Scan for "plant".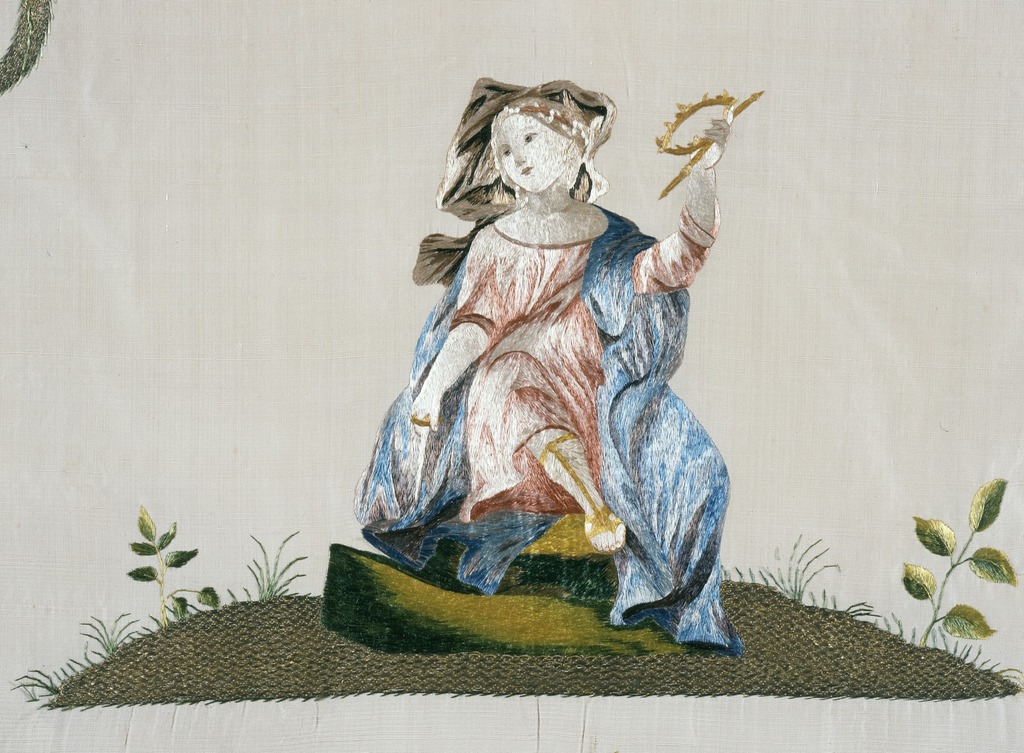
Scan result: detection(754, 534, 834, 605).
